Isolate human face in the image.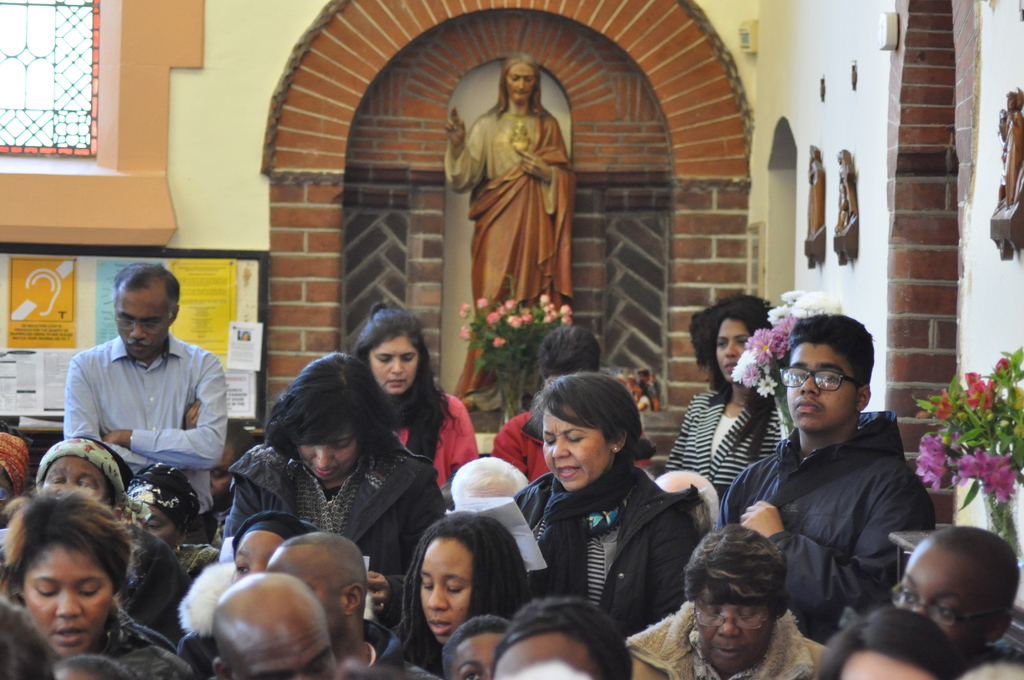
Isolated region: 109,270,173,369.
